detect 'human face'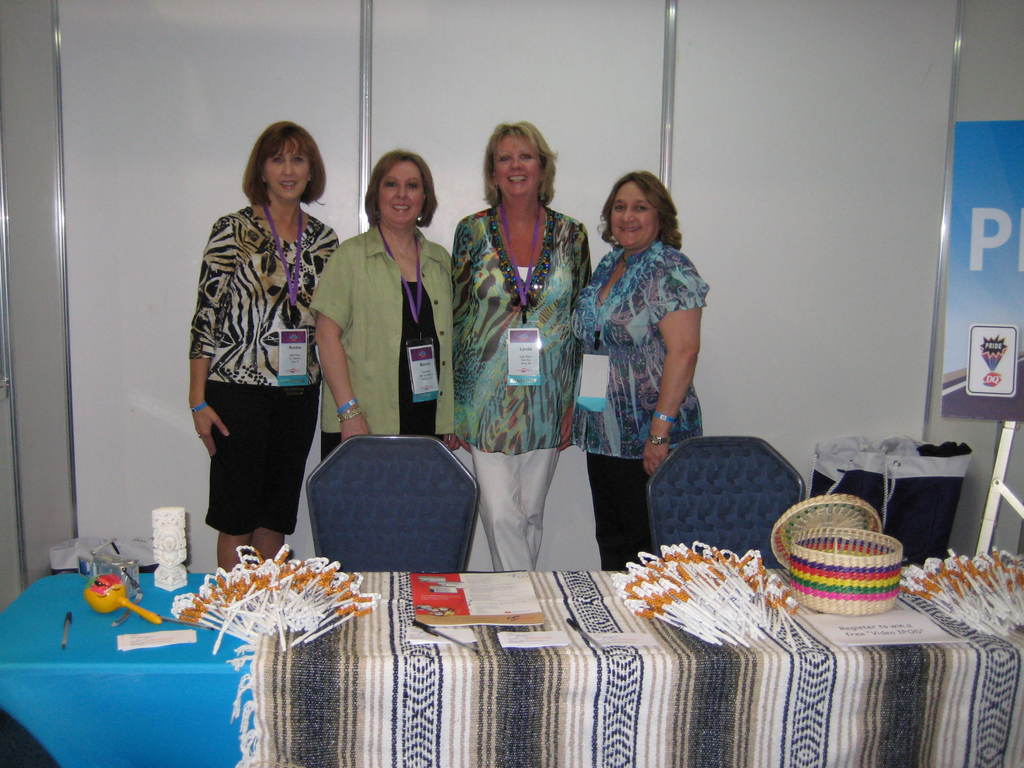
495:132:541:196
